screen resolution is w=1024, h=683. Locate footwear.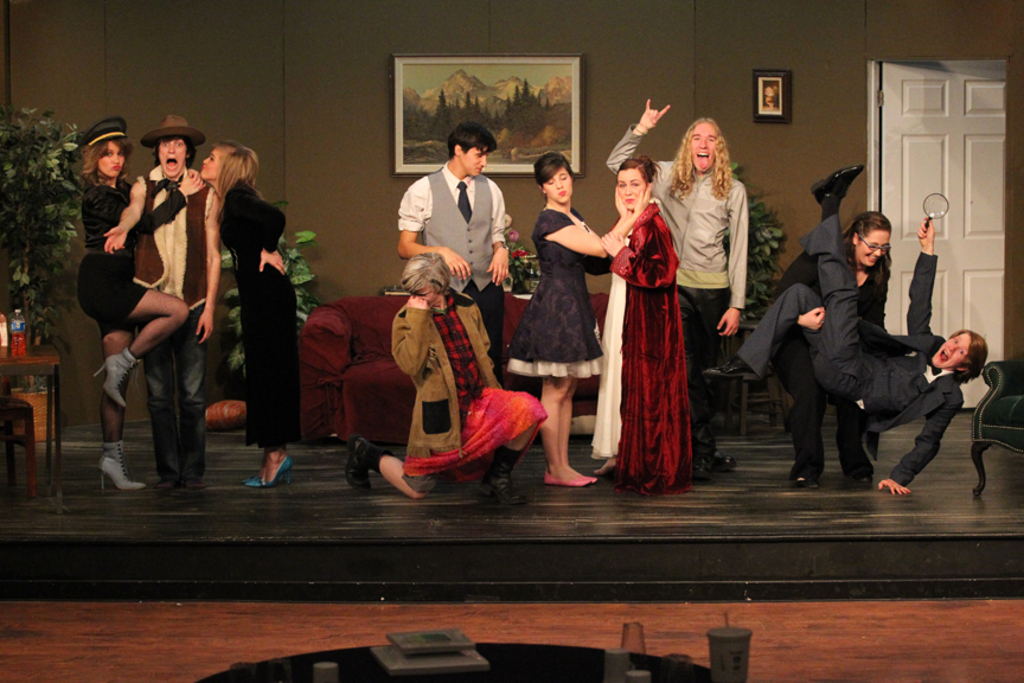
box=[542, 470, 591, 486].
